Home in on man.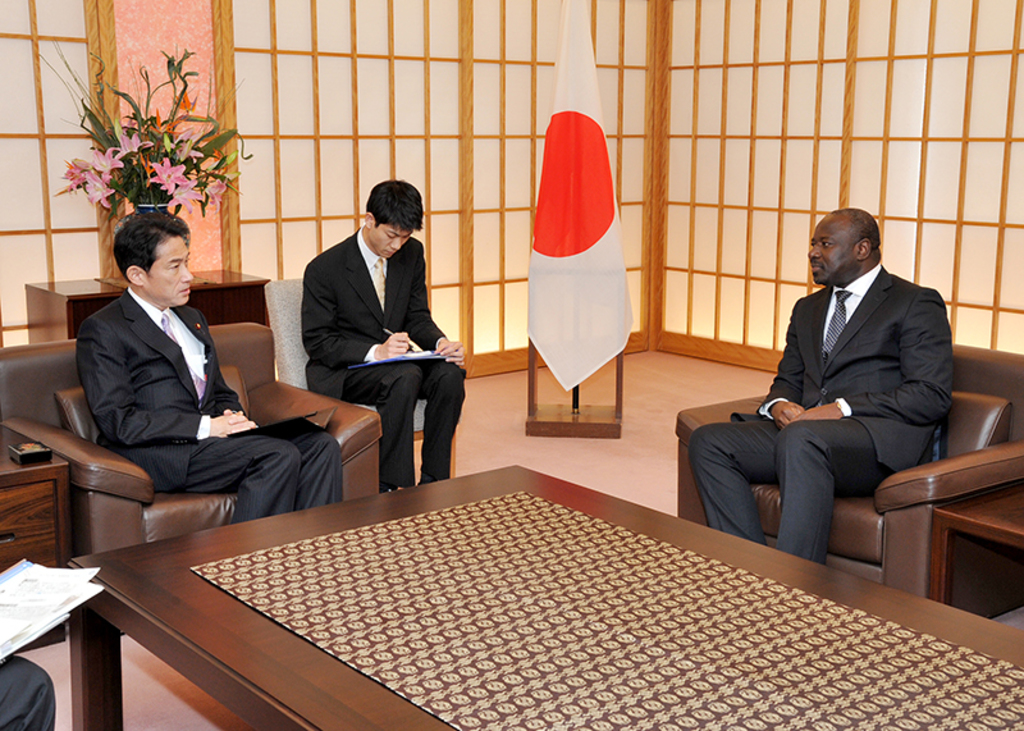
Homed in at <box>76,209,347,522</box>.
